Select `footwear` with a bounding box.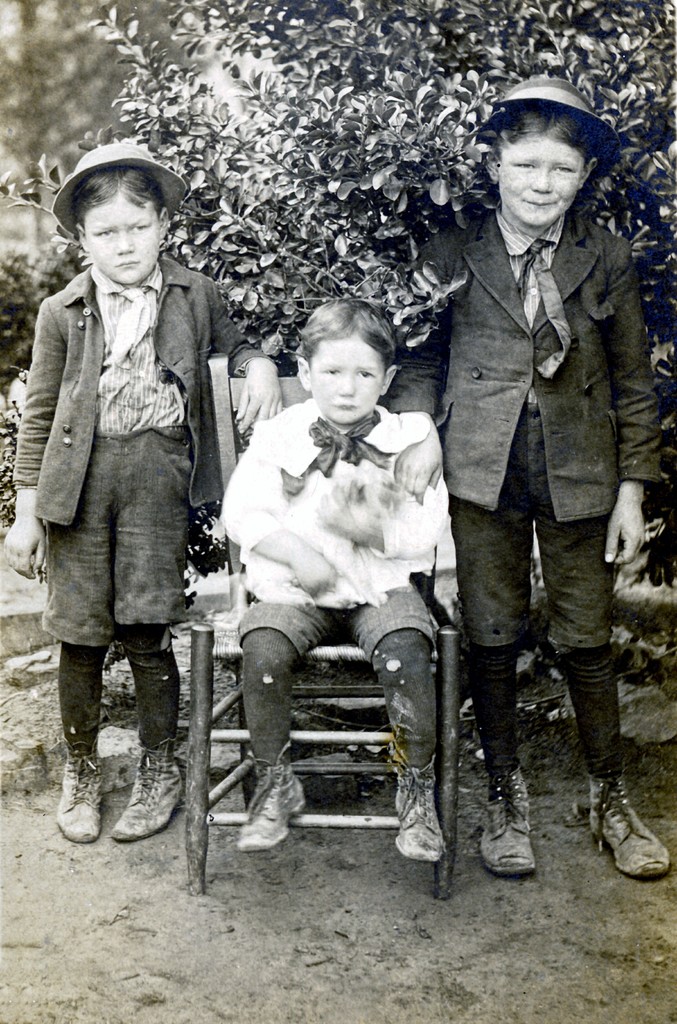
(x1=111, y1=730, x2=190, y2=834).
